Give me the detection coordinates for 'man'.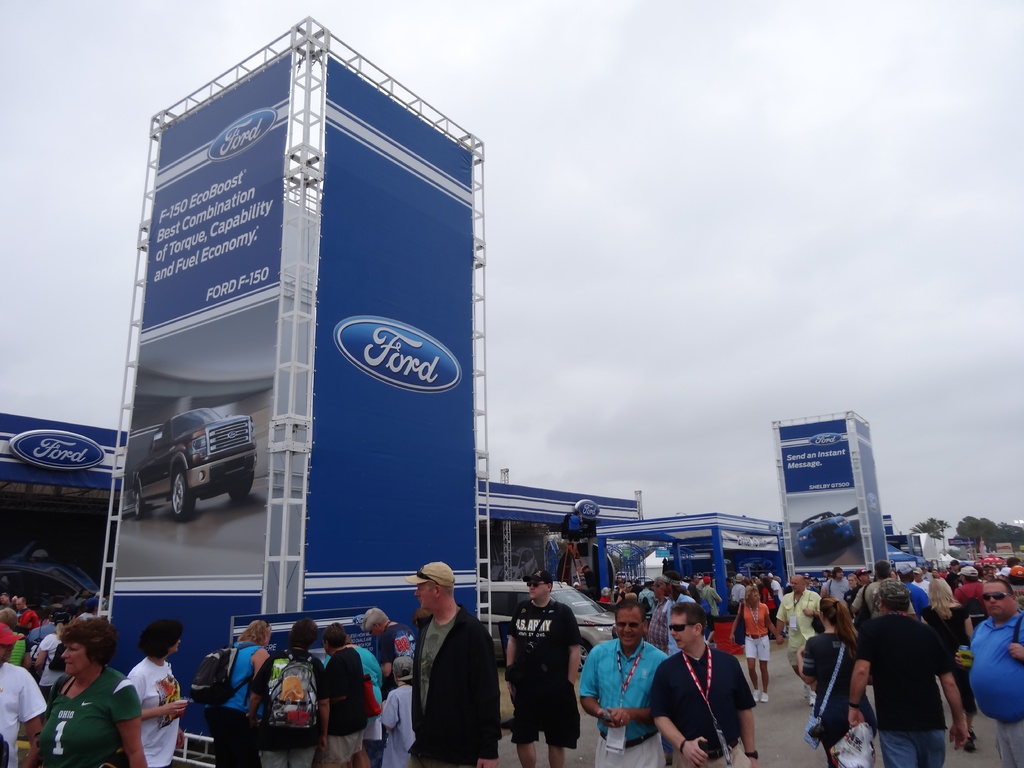
Rect(394, 570, 504, 764).
